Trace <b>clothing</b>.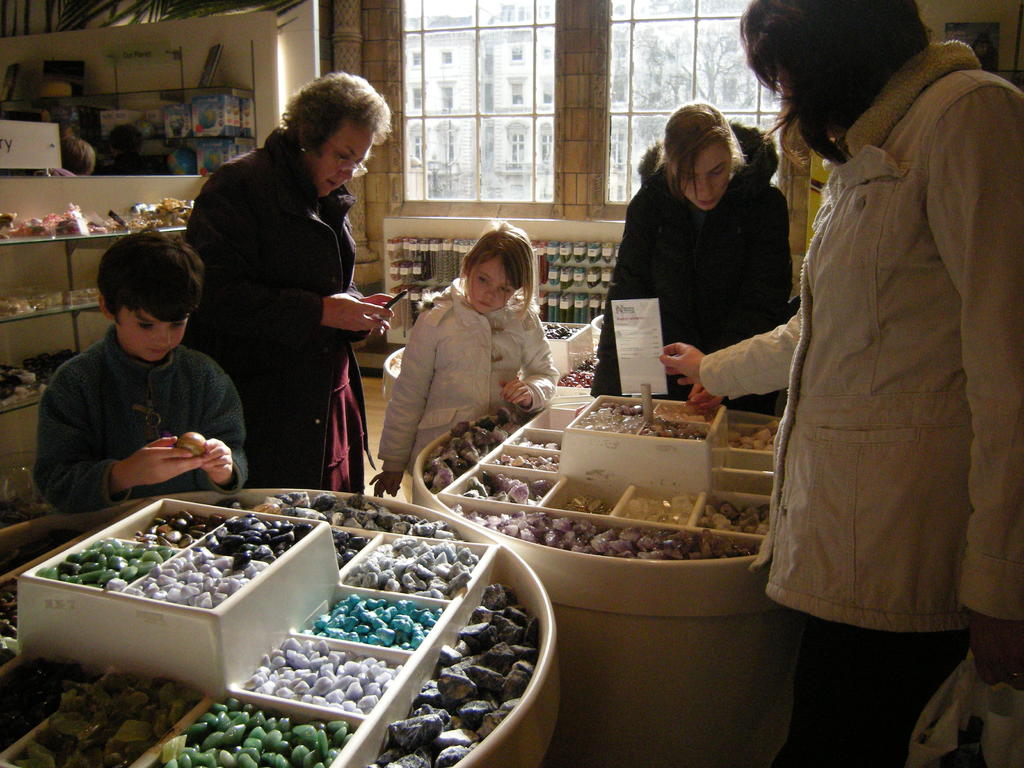
Traced to box=[376, 279, 556, 479].
